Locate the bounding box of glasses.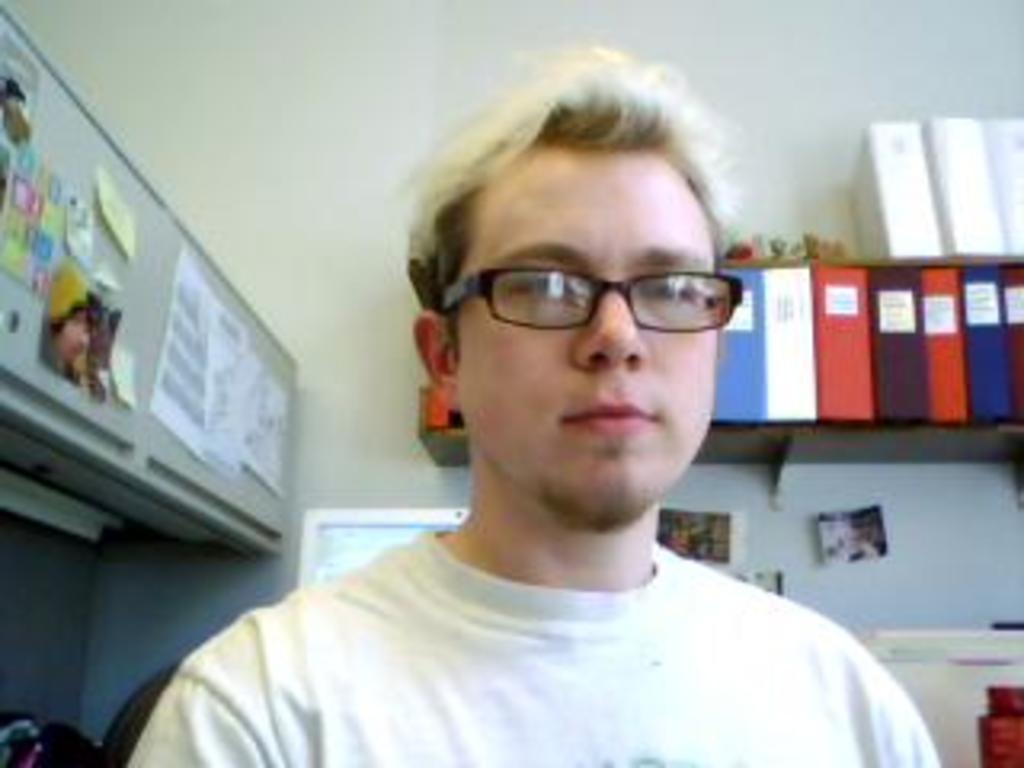
Bounding box: (448, 246, 730, 346).
